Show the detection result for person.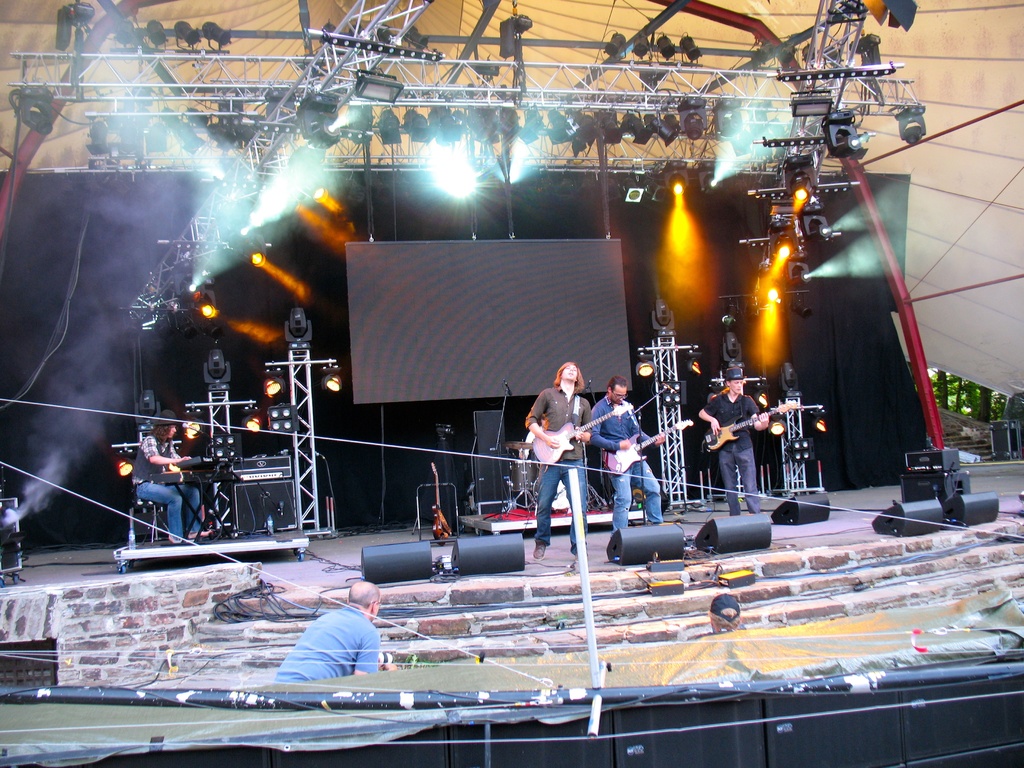
592,379,664,539.
